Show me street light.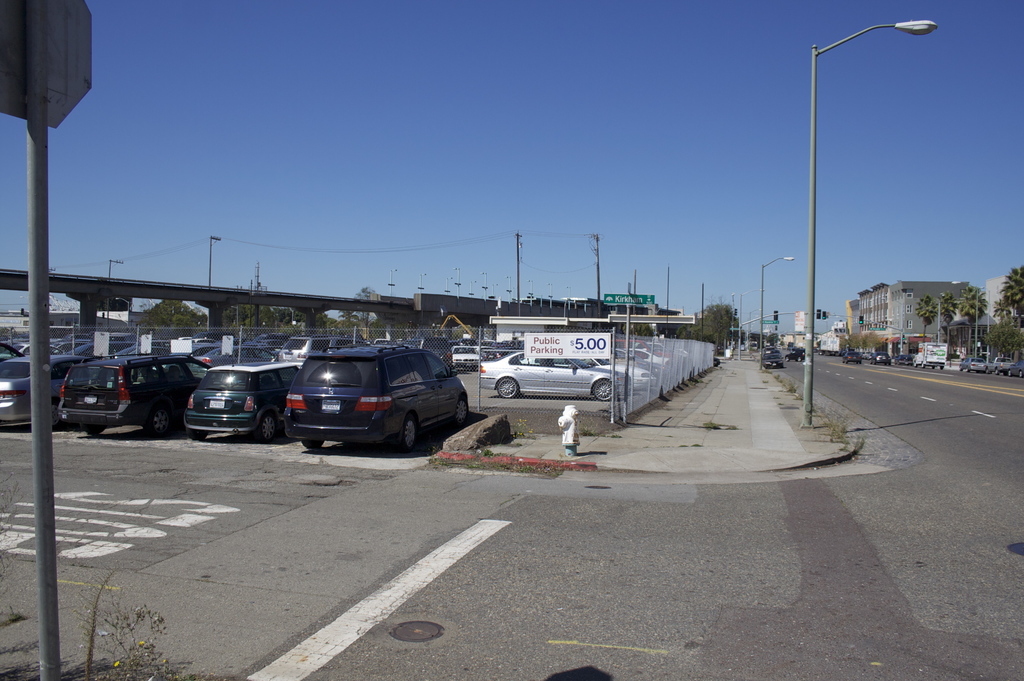
street light is here: bbox(419, 272, 428, 293).
